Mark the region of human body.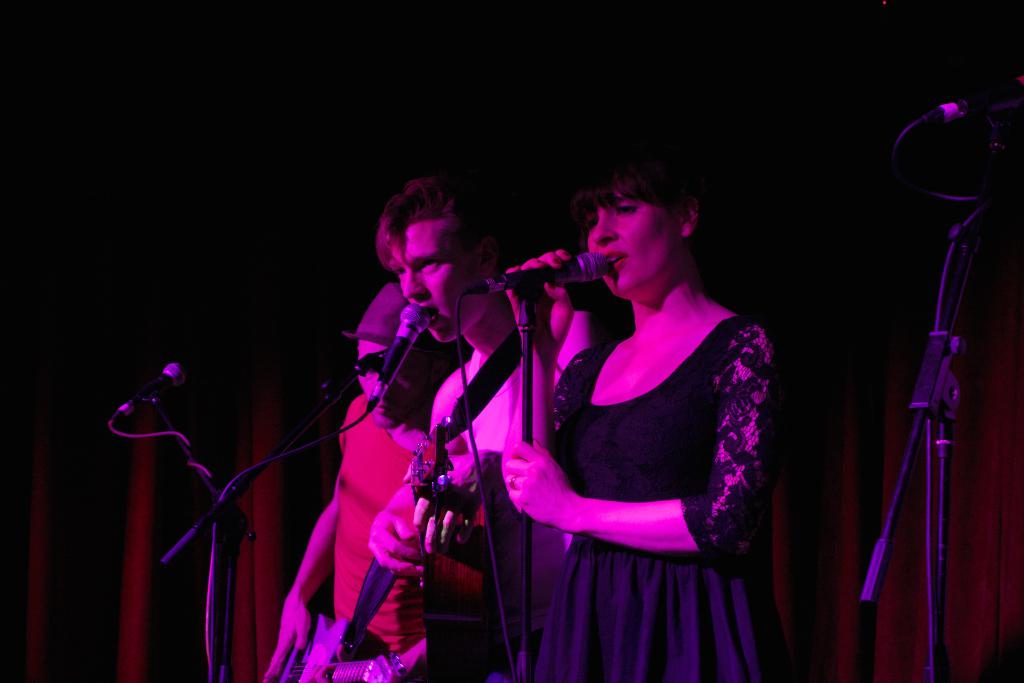
Region: [left=484, top=143, right=788, bottom=682].
